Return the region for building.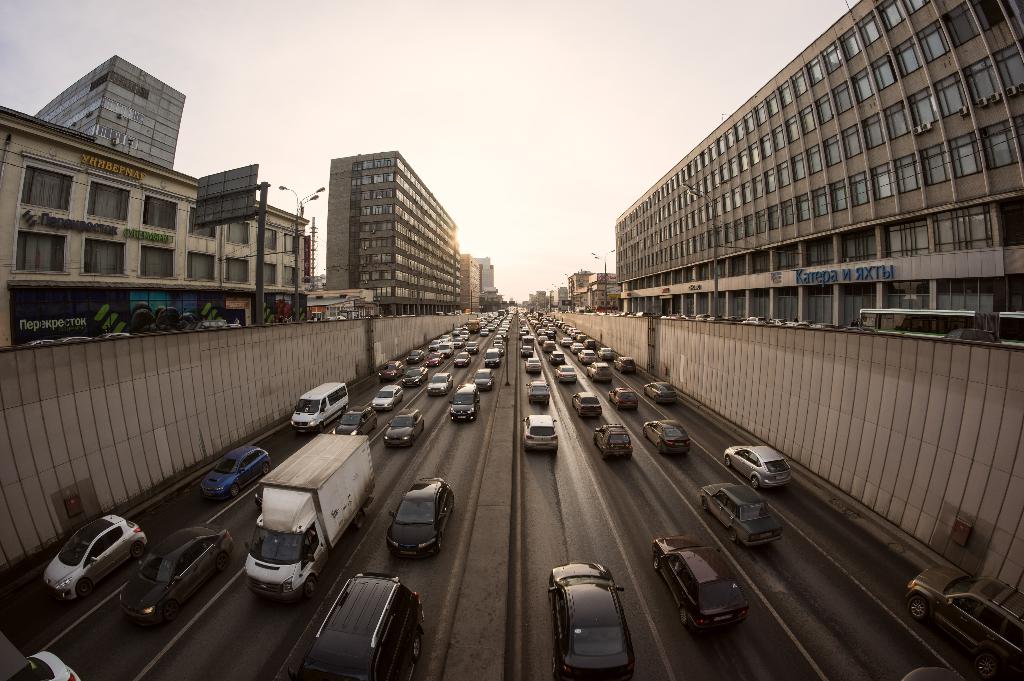
l=326, t=150, r=461, b=317.
